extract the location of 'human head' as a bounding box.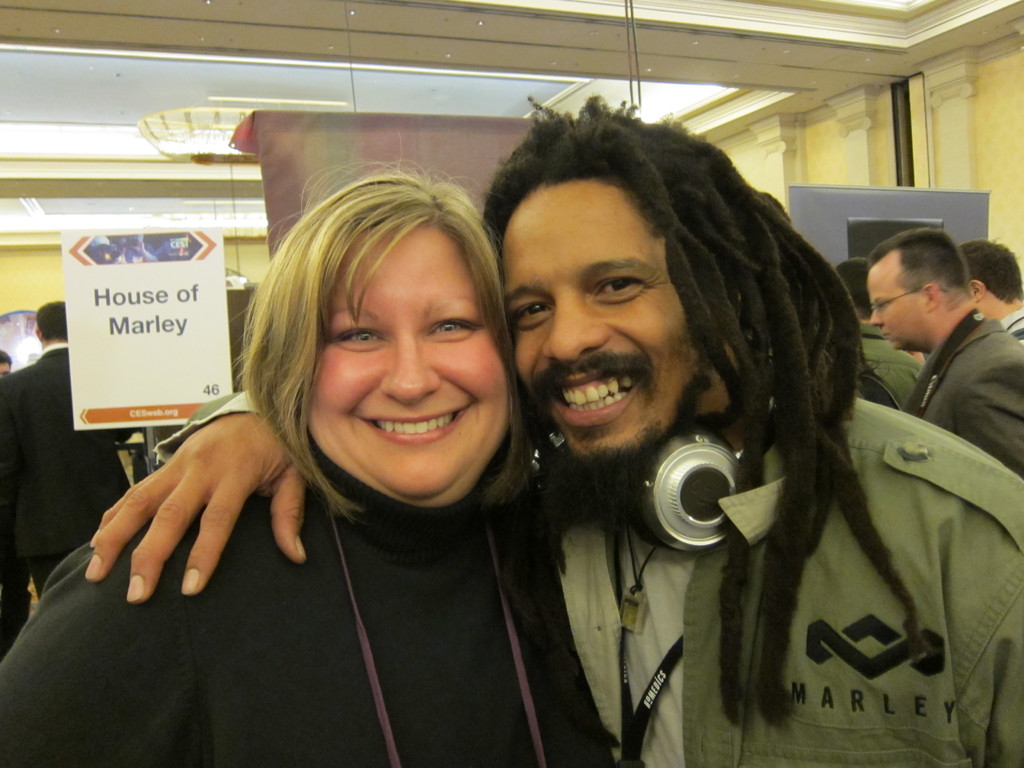
box=[233, 160, 513, 481].
